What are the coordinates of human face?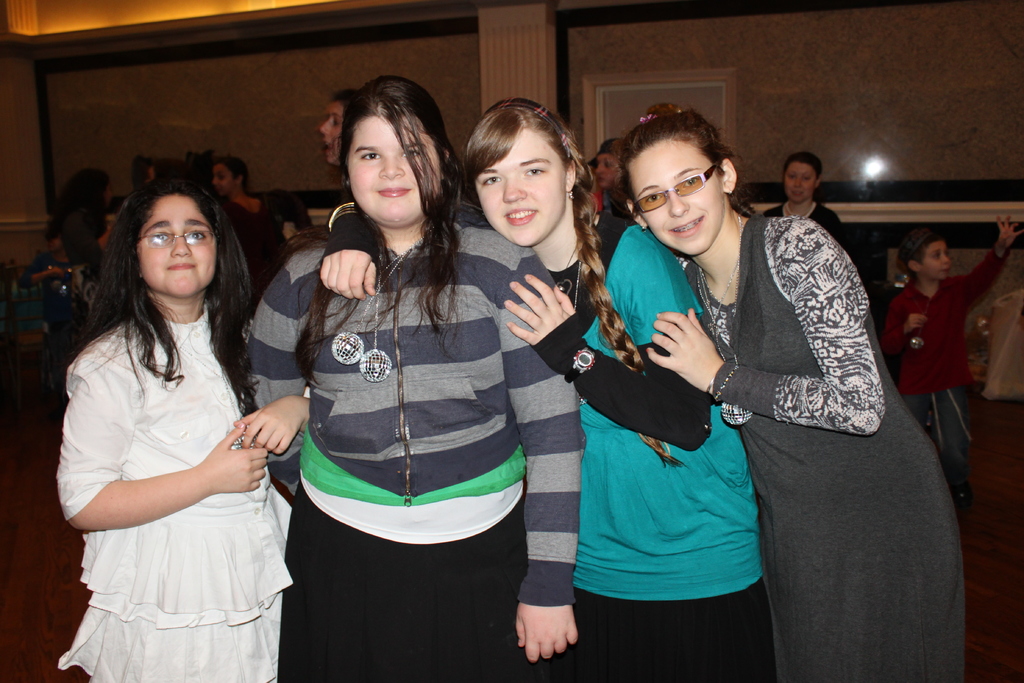
rect(629, 144, 725, 252).
